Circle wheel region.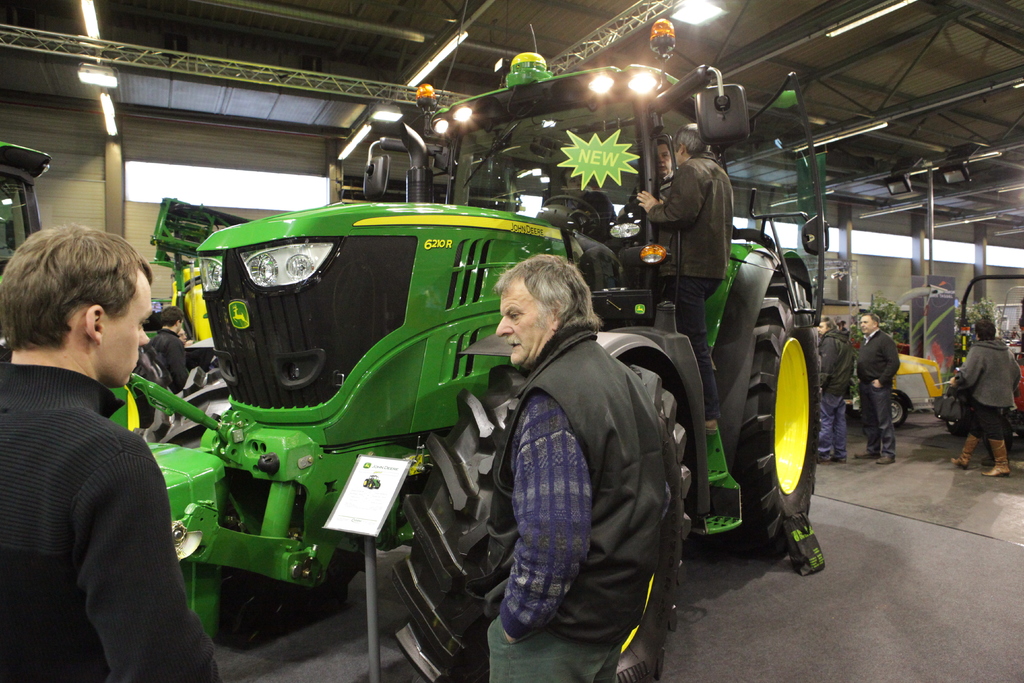
Region: 740,263,834,555.
